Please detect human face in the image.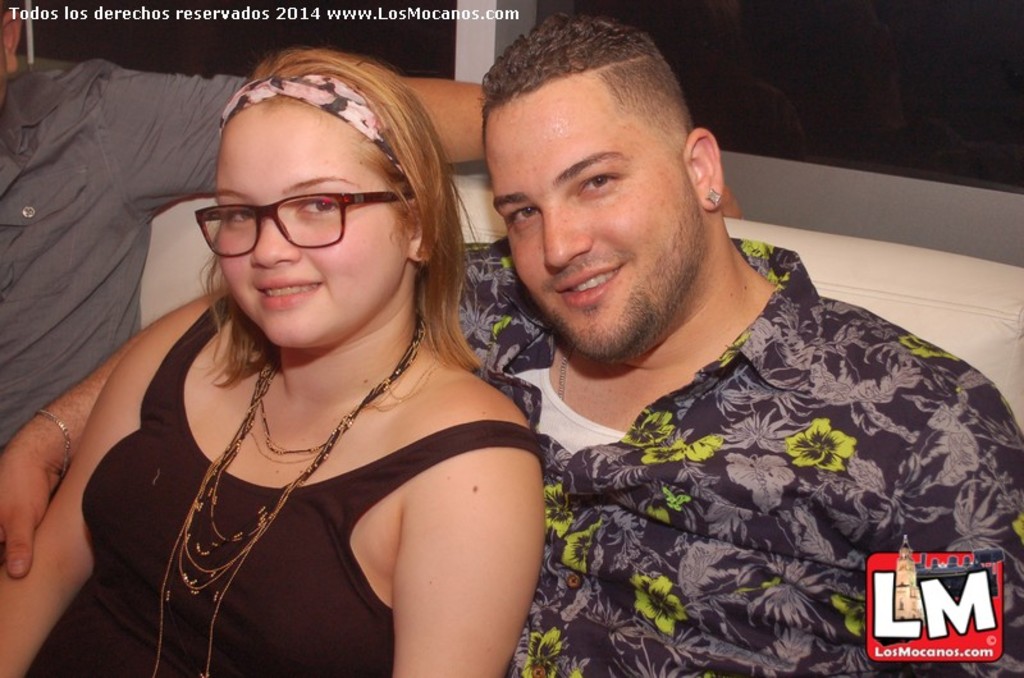
BBox(481, 92, 703, 366).
